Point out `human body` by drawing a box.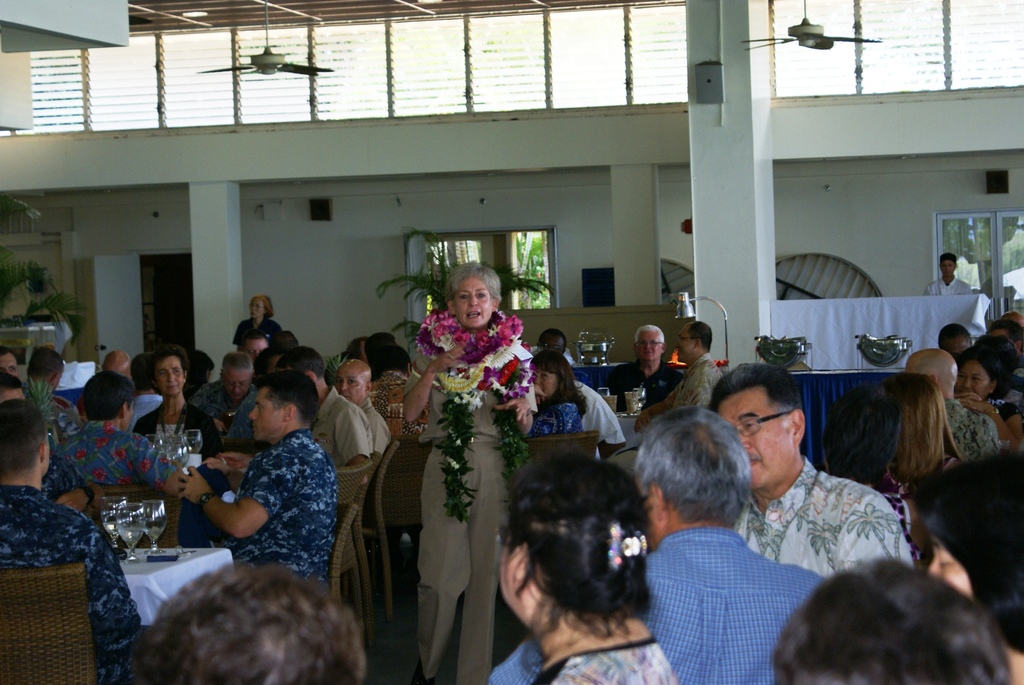
[353,393,390,476].
